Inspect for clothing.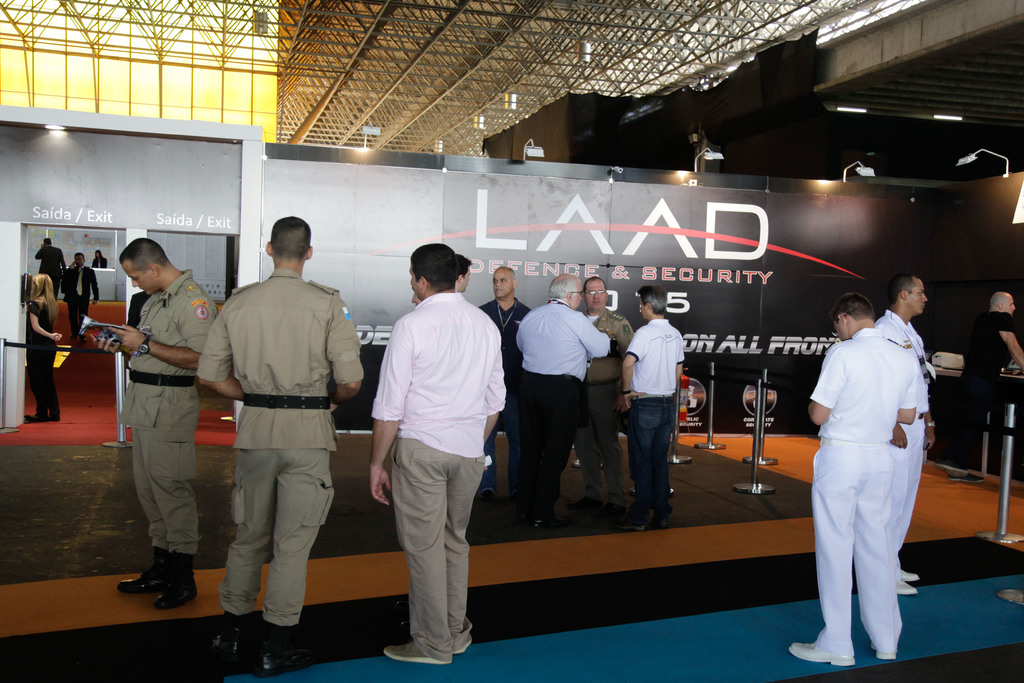
Inspection: rect(623, 313, 687, 509).
